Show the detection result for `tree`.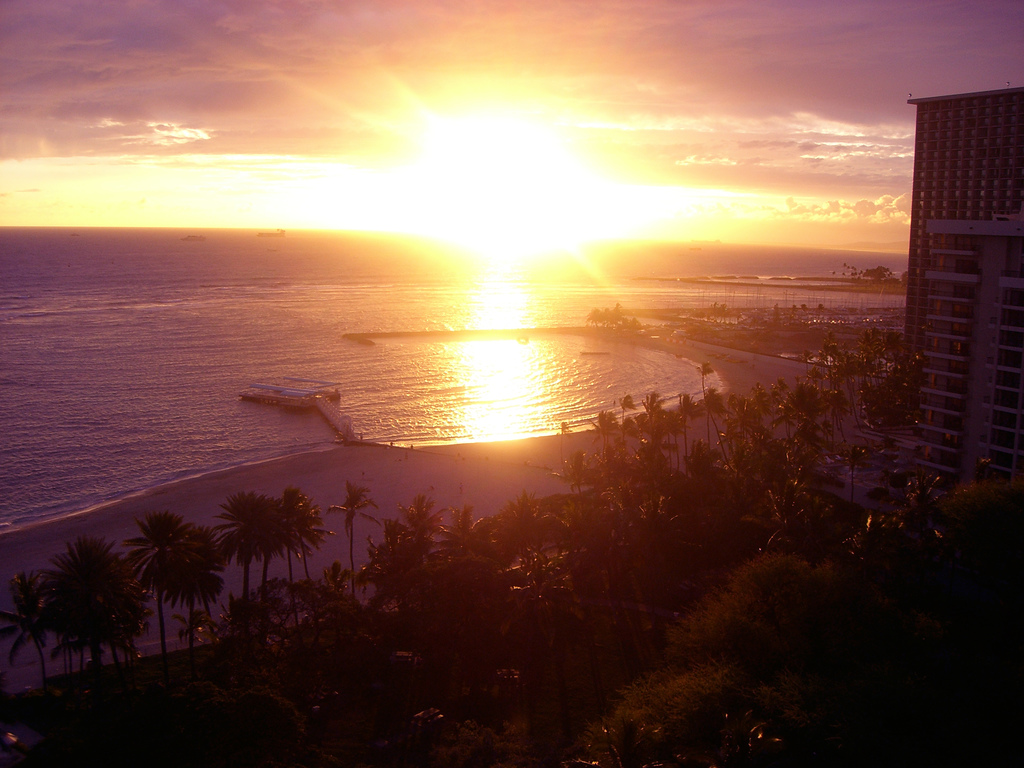
box=[156, 522, 227, 657].
